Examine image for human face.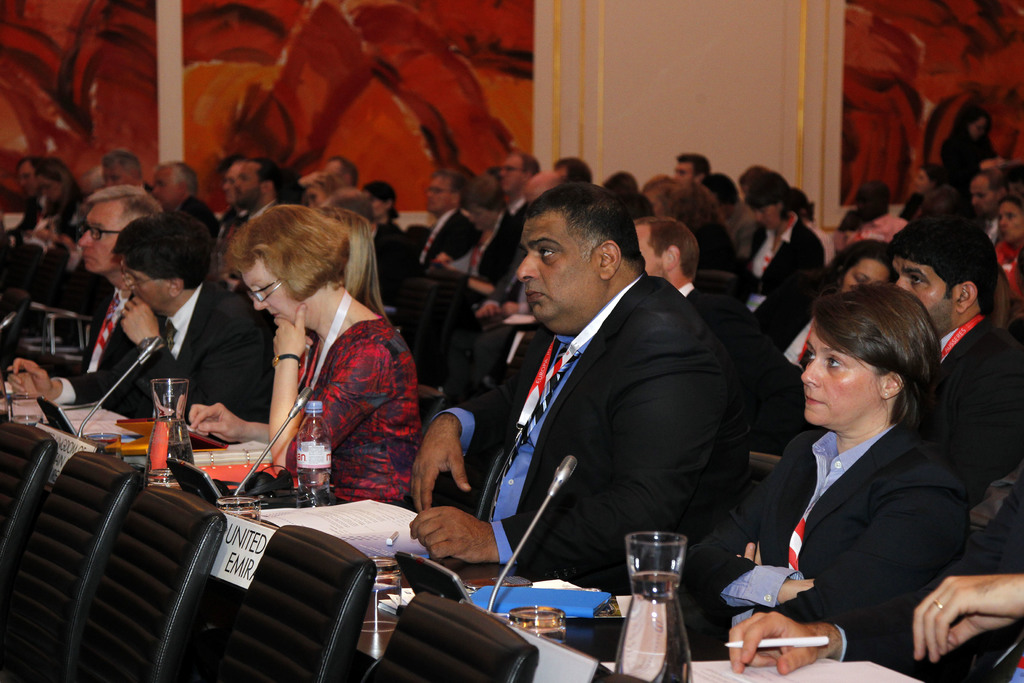
Examination result: bbox(845, 259, 891, 290).
